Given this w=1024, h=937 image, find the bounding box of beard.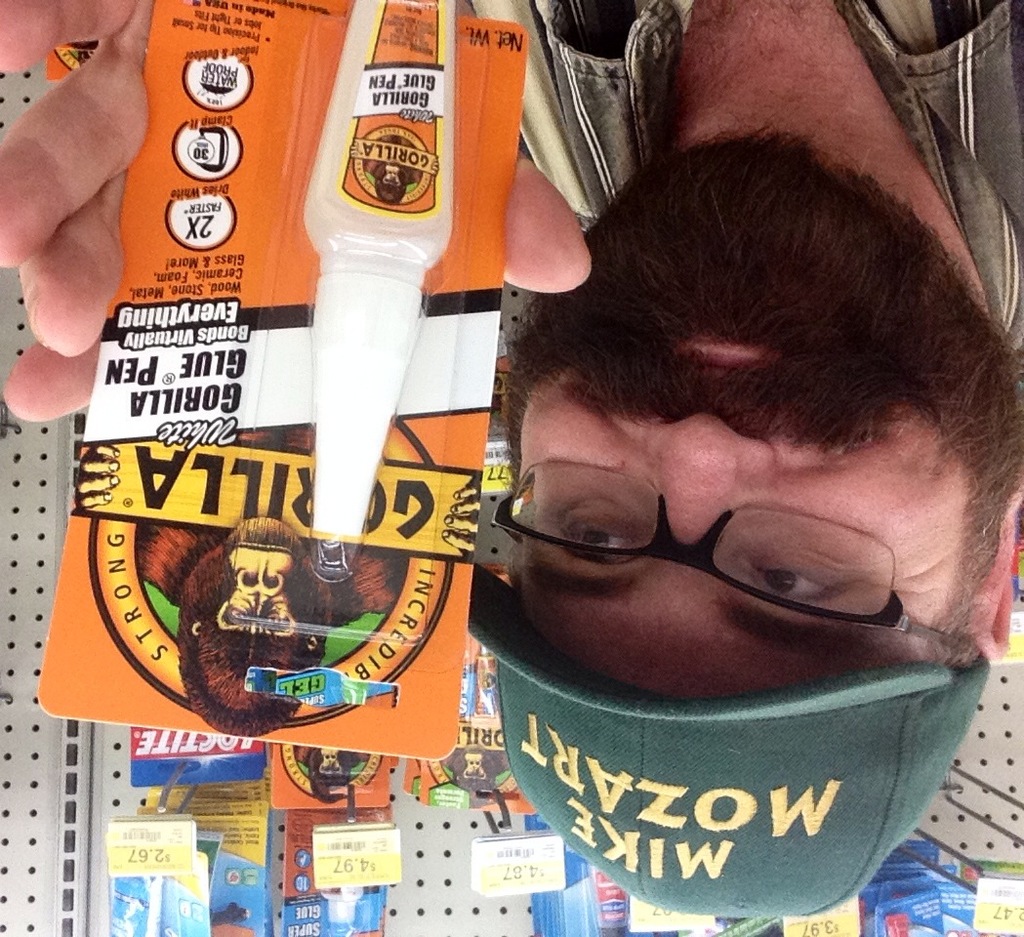
505 122 1023 548.
